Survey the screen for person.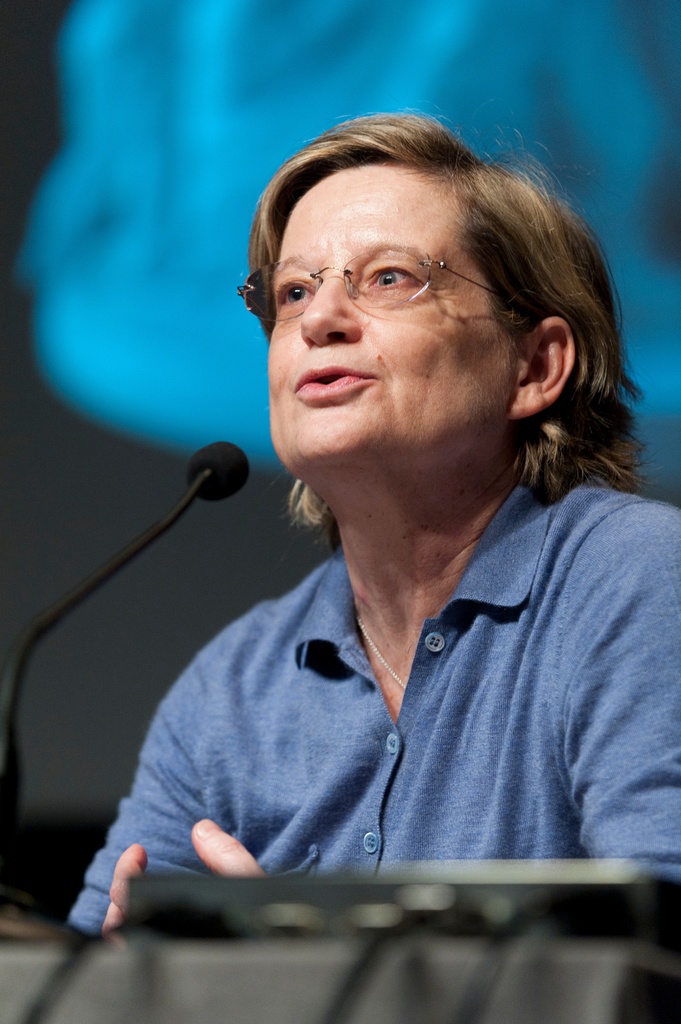
Survey found: [x1=108, y1=115, x2=680, y2=909].
